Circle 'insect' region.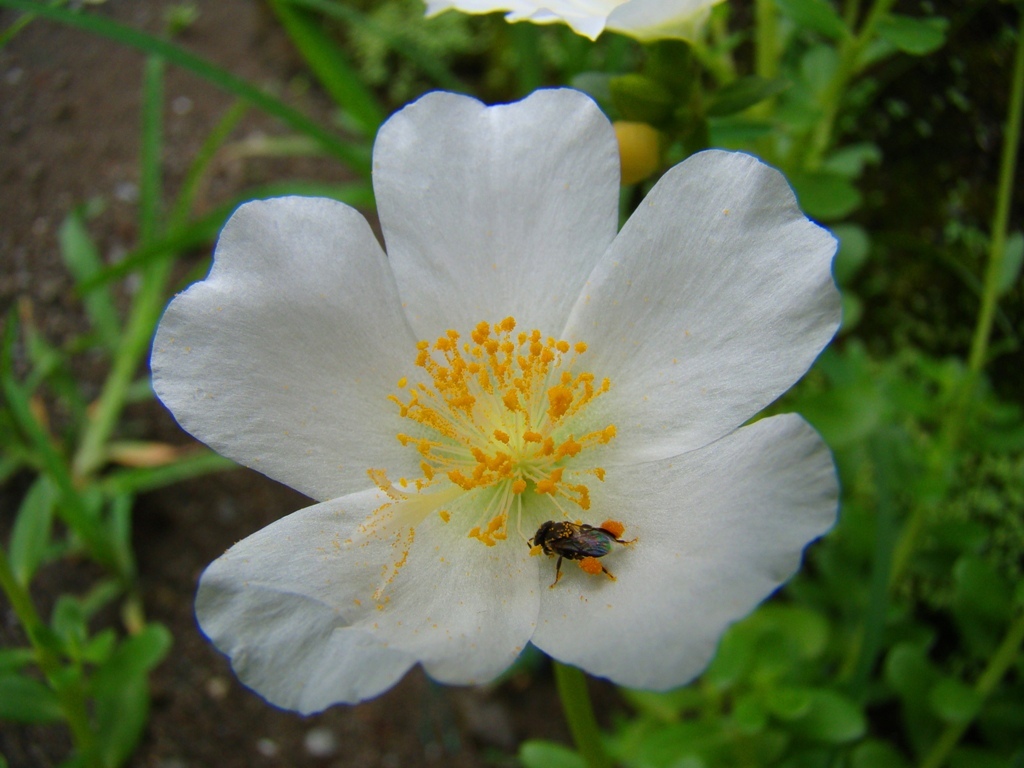
Region: 526:519:638:589.
